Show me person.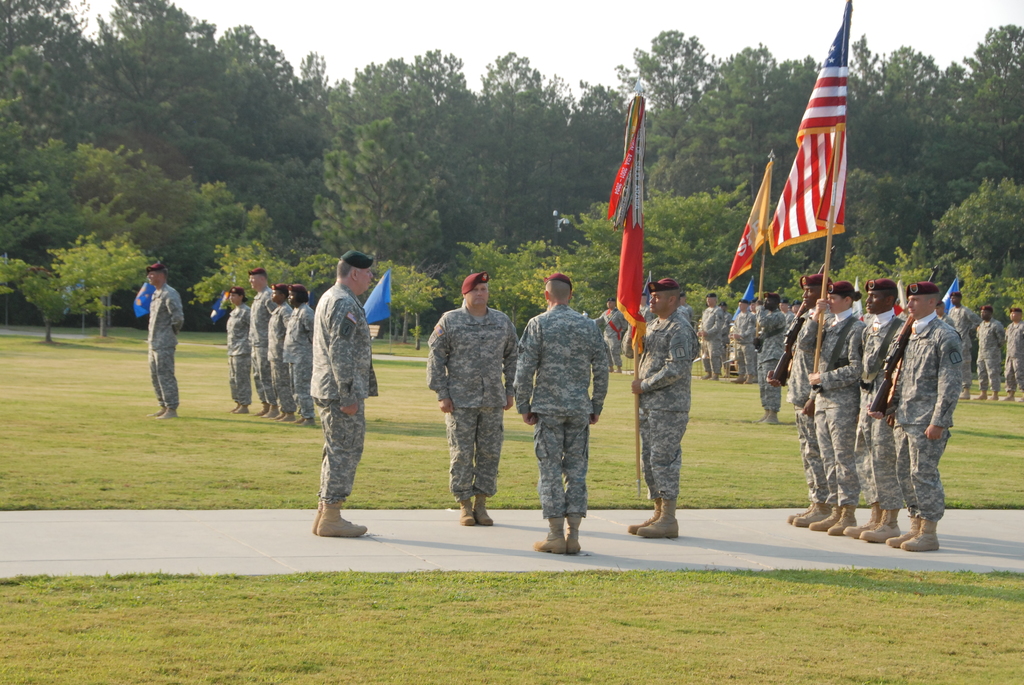
person is here: {"left": 225, "top": 285, "right": 252, "bottom": 414}.
